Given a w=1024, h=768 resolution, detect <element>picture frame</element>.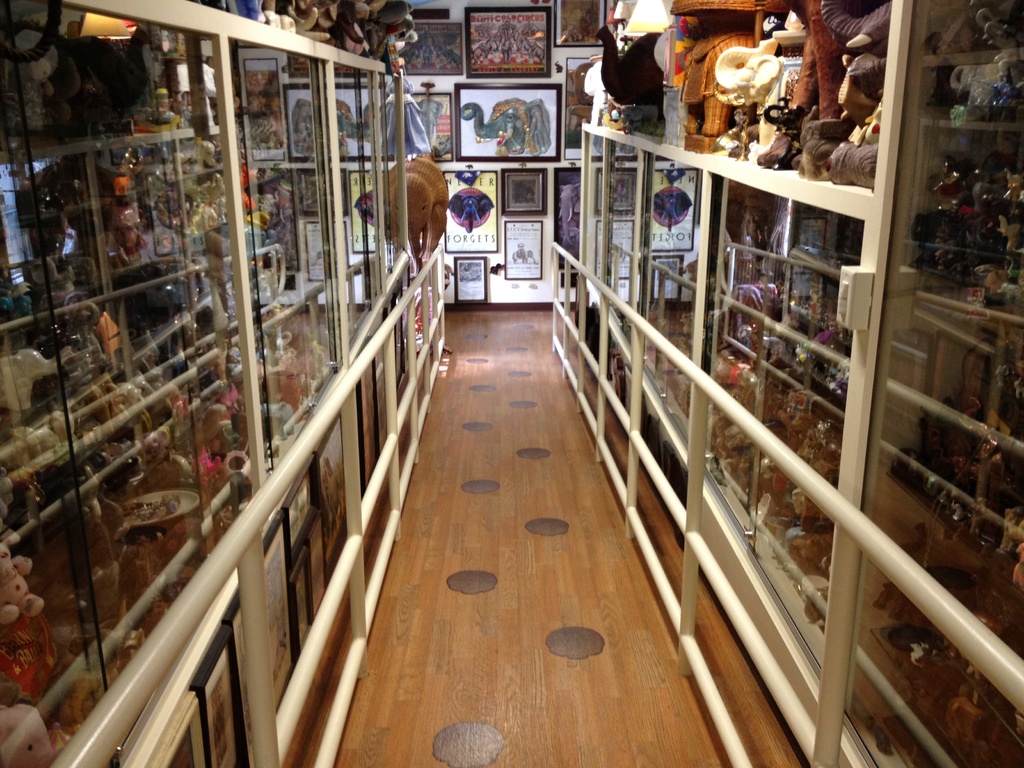
[x1=466, y1=6, x2=552, y2=79].
